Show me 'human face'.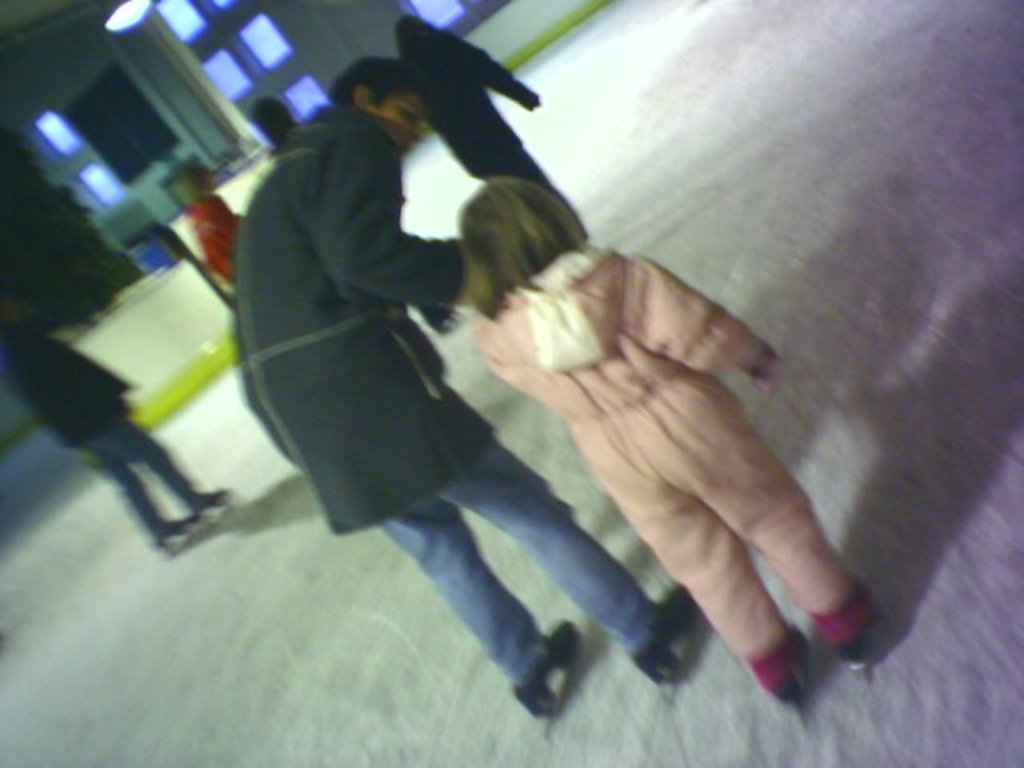
'human face' is here: <box>378,94,424,158</box>.
